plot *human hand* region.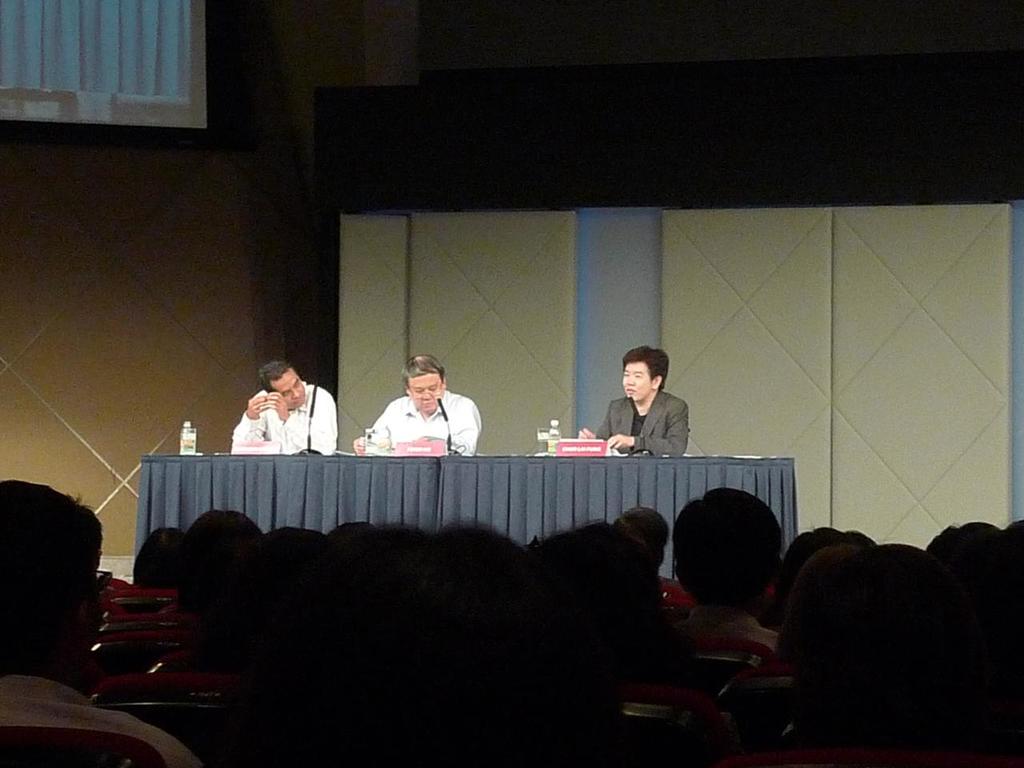
Plotted at <bbox>247, 394, 270, 418</bbox>.
